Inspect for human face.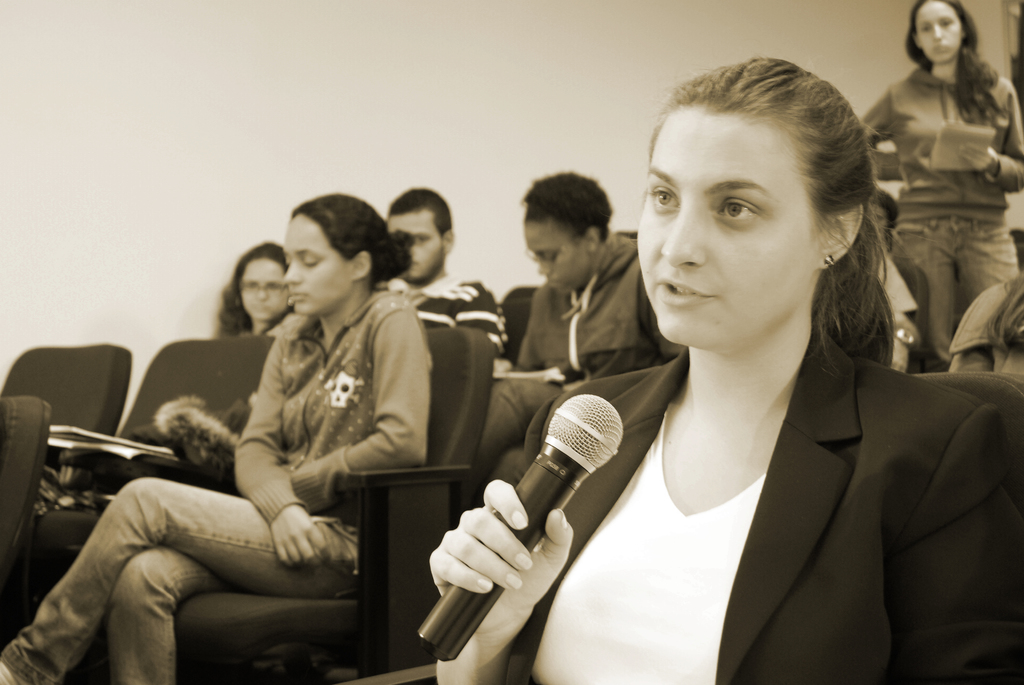
Inspection: region(235, 250, 286, 325).
